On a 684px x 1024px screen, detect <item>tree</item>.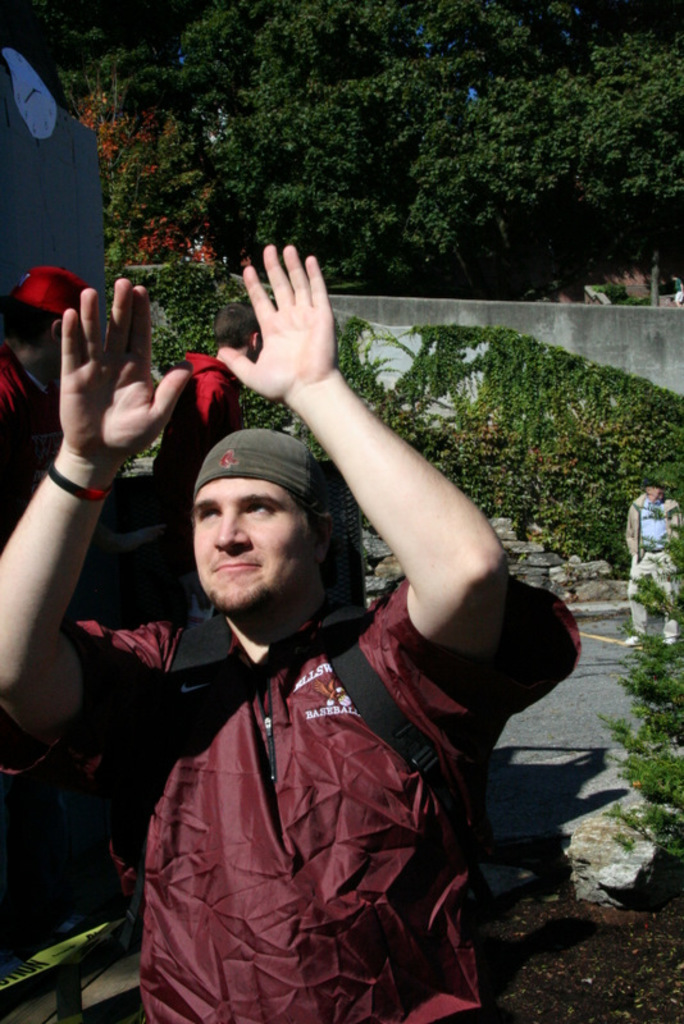
[left=146, top=266, right=338, bottom=442].
